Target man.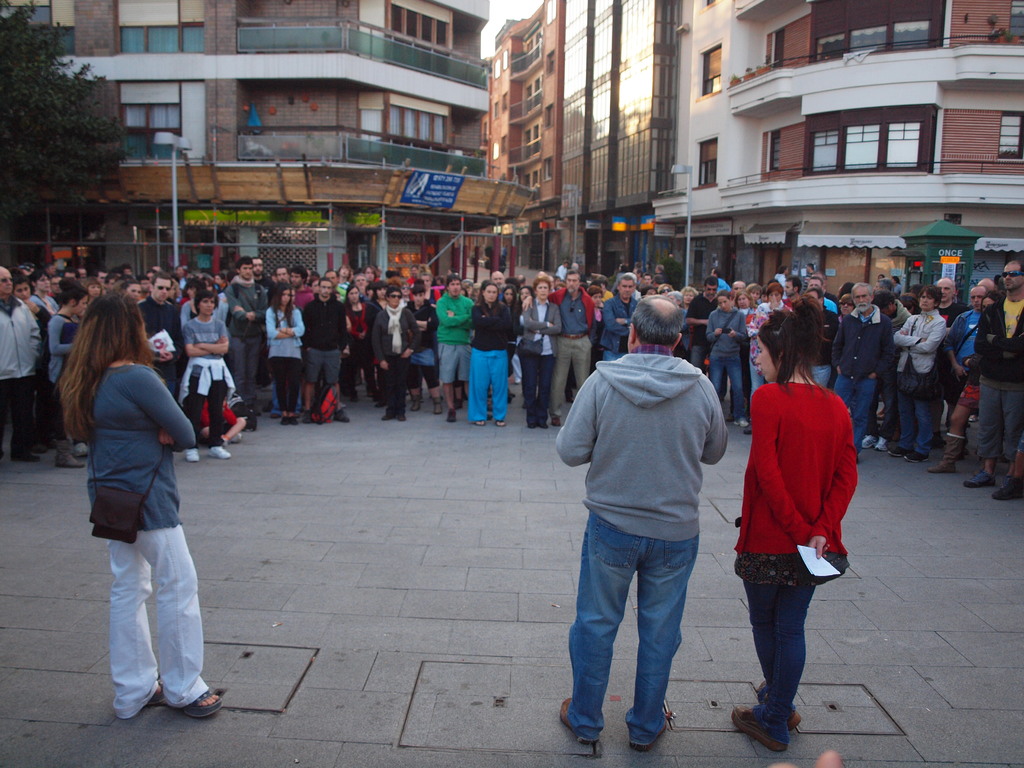
Target region: x1=956 y1=257 x2=1023 y2=506.
